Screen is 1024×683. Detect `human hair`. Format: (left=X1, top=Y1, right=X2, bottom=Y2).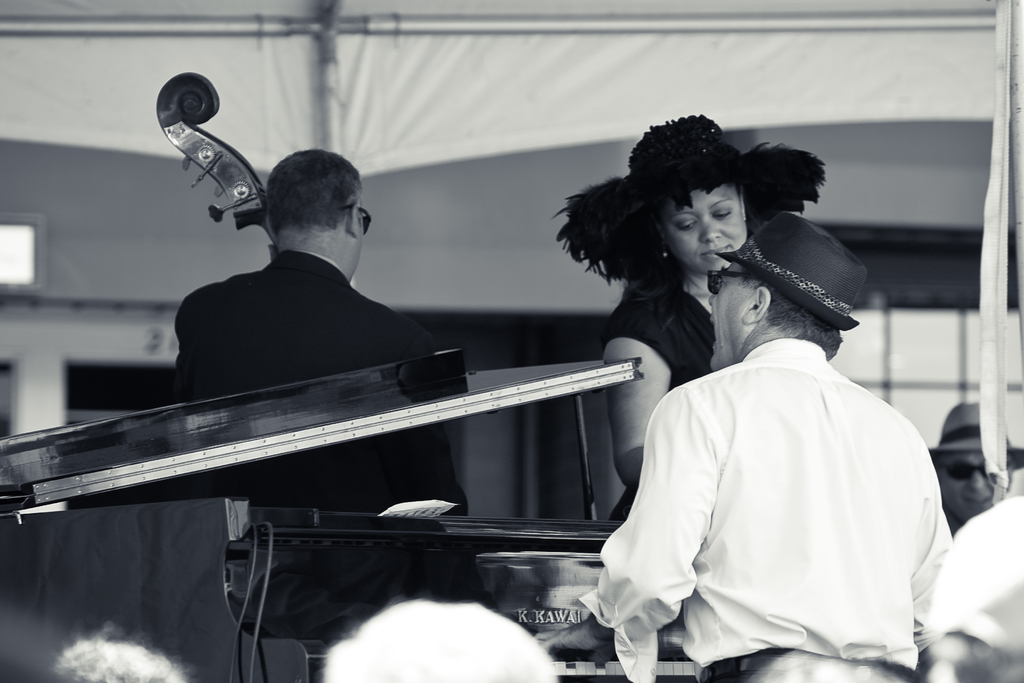
(left=259, top=140, right=356, bottom=248).
